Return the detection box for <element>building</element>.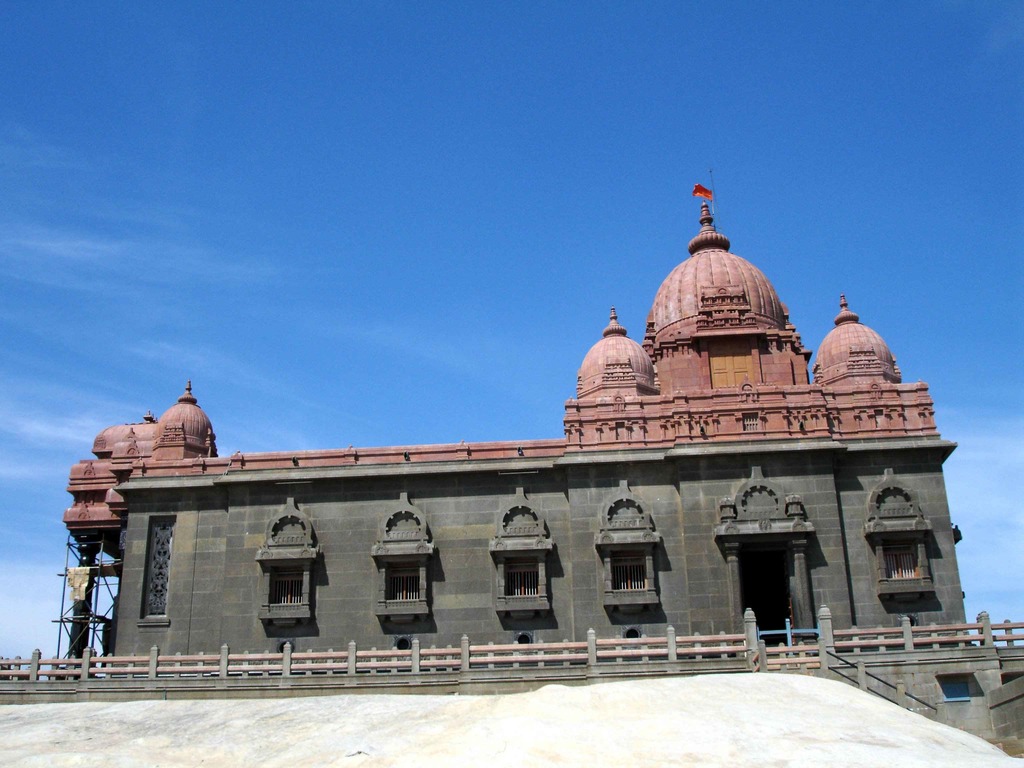
Rect(59, 188, 975, 680).
